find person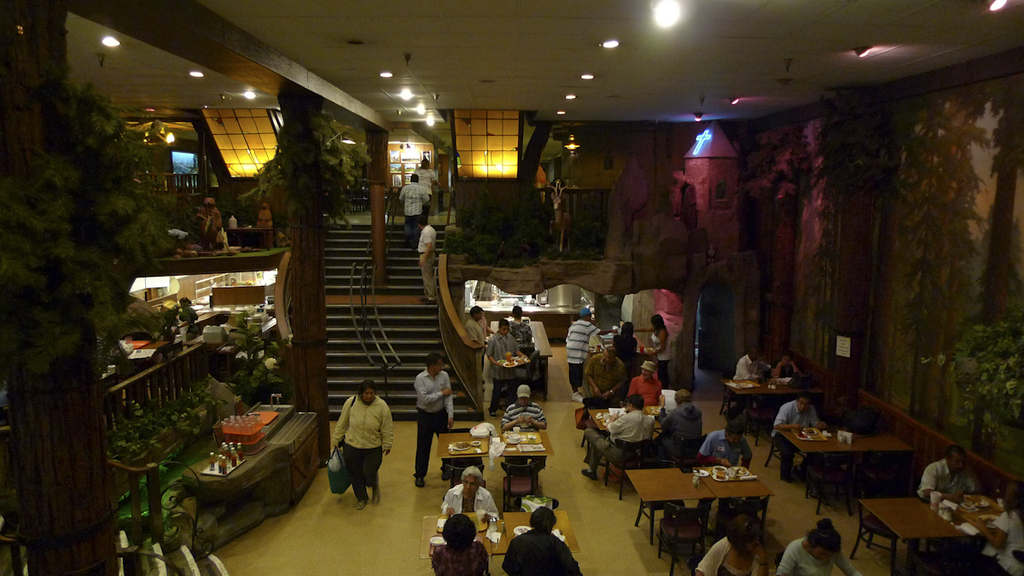
(574,340,617,401)
